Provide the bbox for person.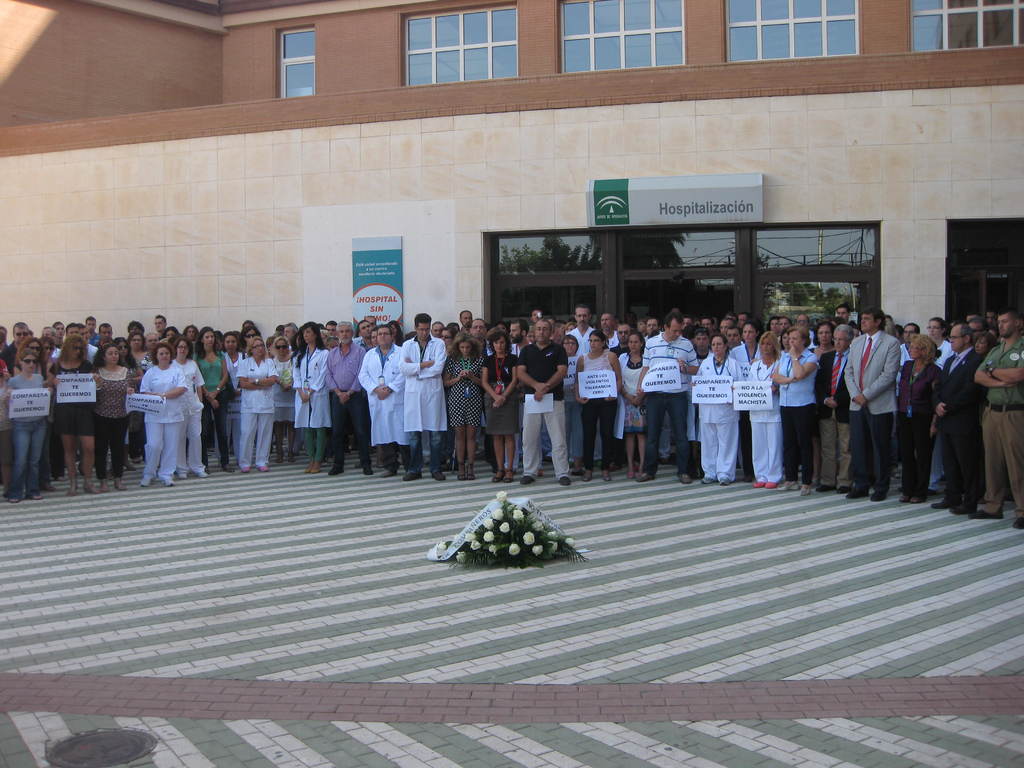
730,335,784,488.
